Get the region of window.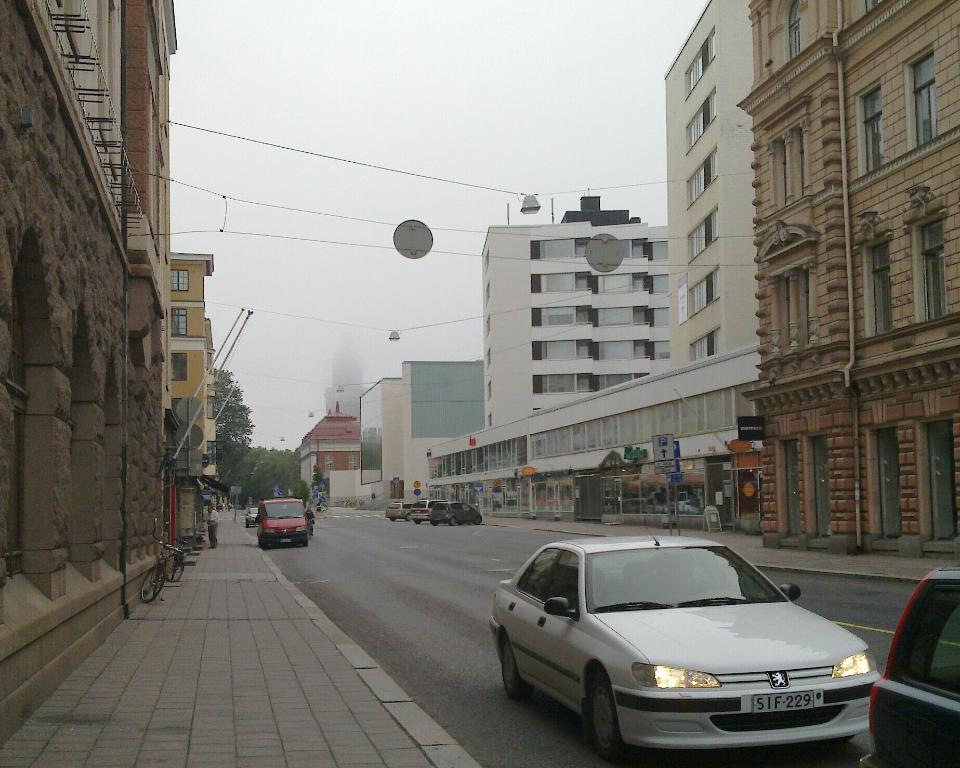
x1=684 y1=23 x2=717 y2=95.
